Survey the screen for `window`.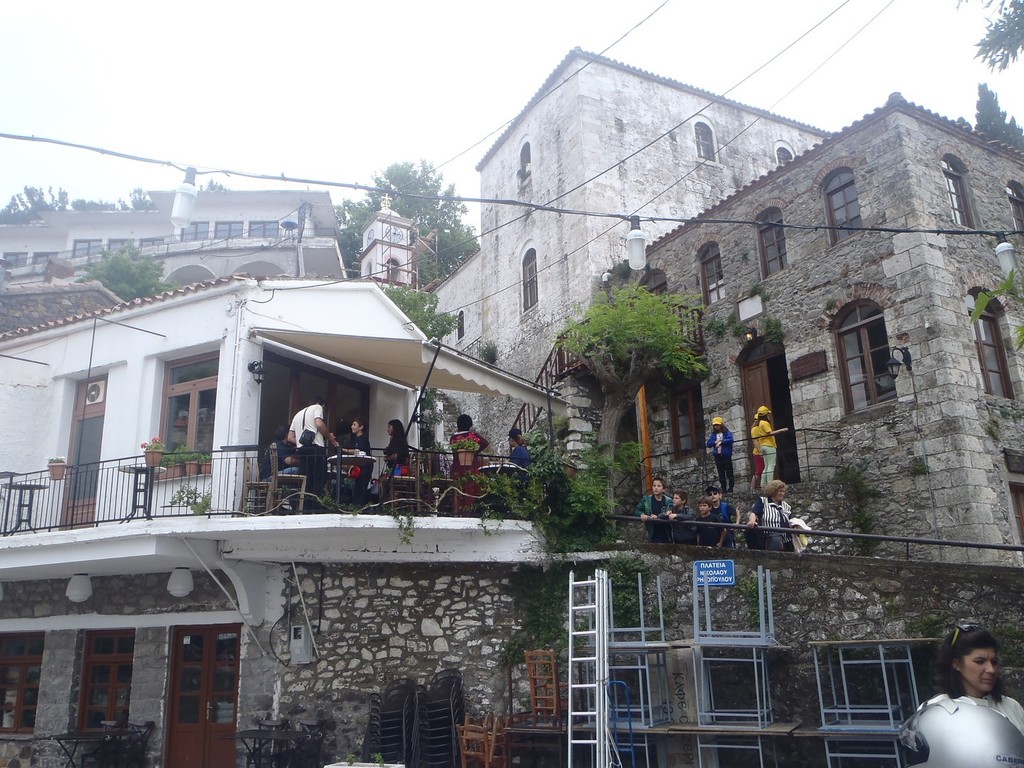
Survey found: left=366, top=262, right=371, bottom=281.
